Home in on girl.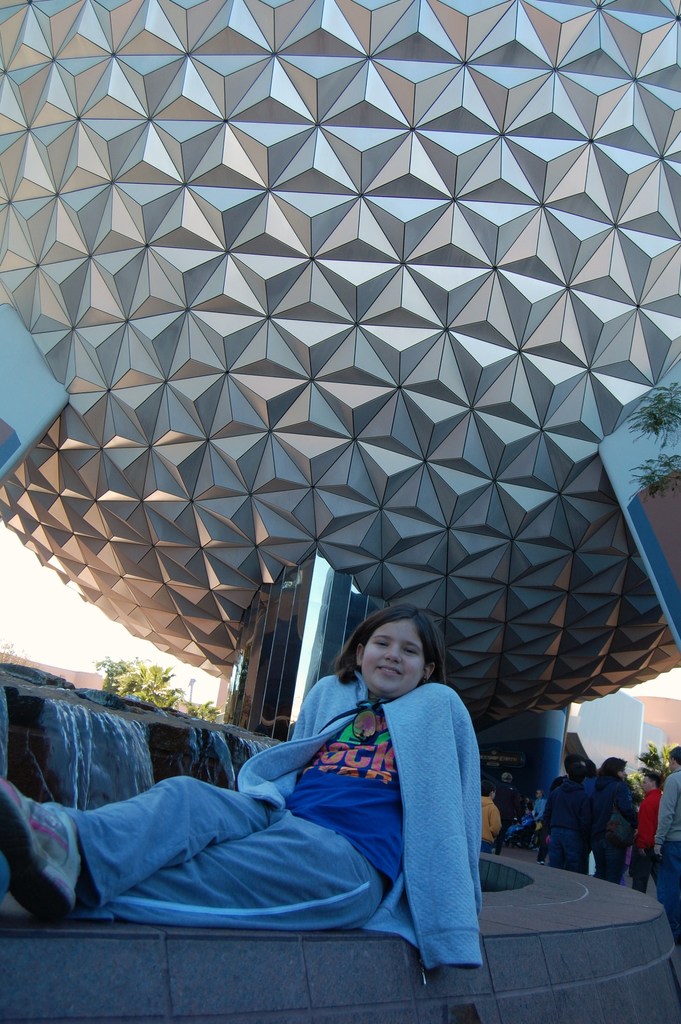
Homed in at 0:610:481:925.
